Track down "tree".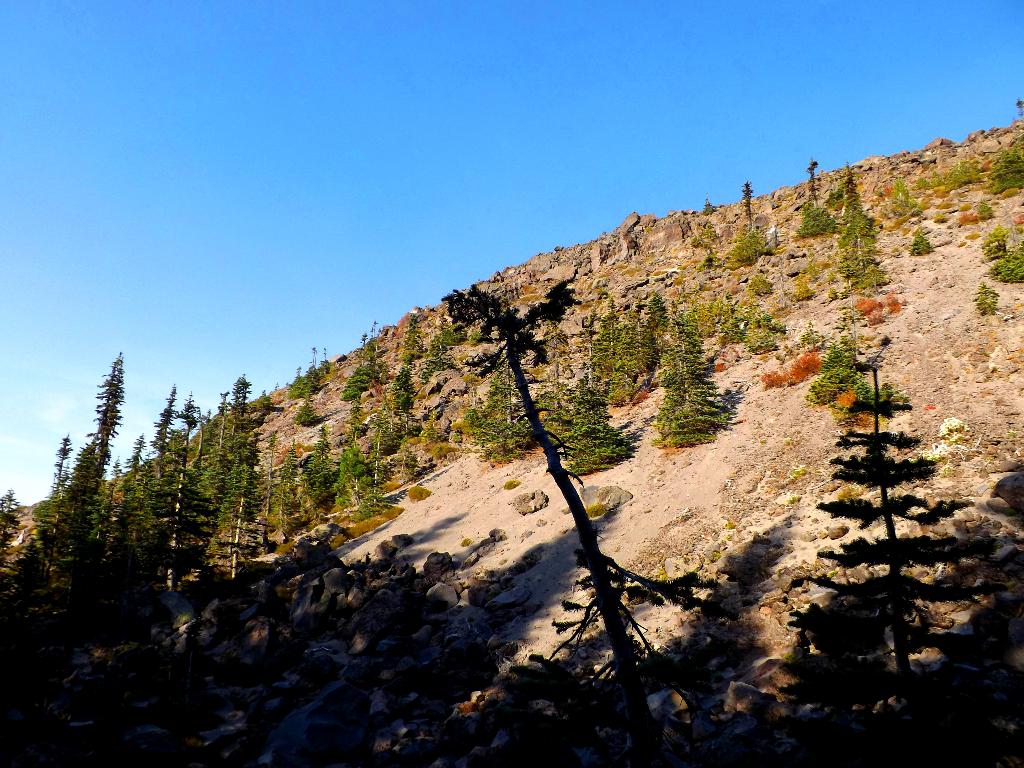
Tracked to detection(751, 337, 774, 356).
